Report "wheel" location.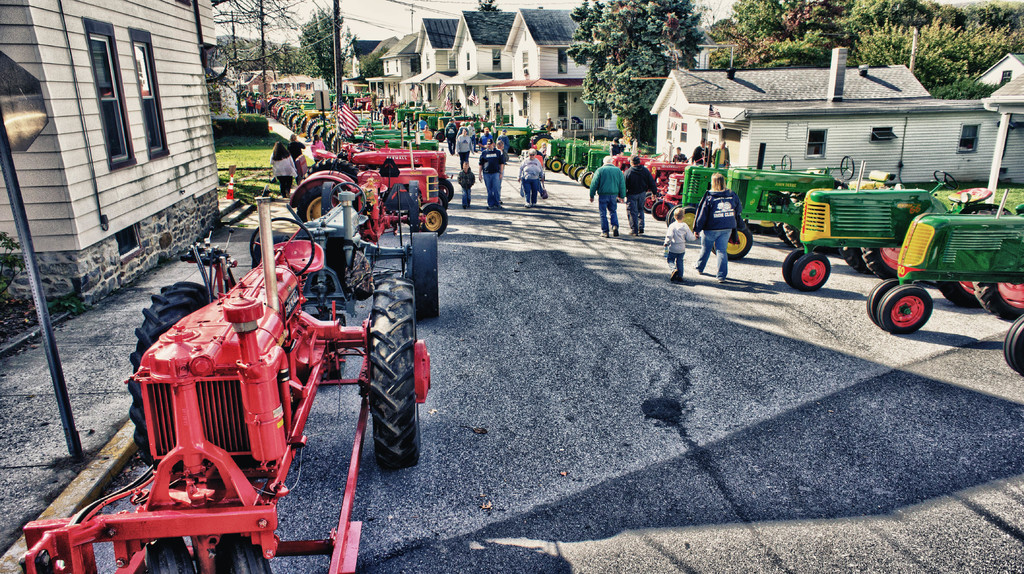
Report: (left=838, top=154, right=856, bottom=177).
